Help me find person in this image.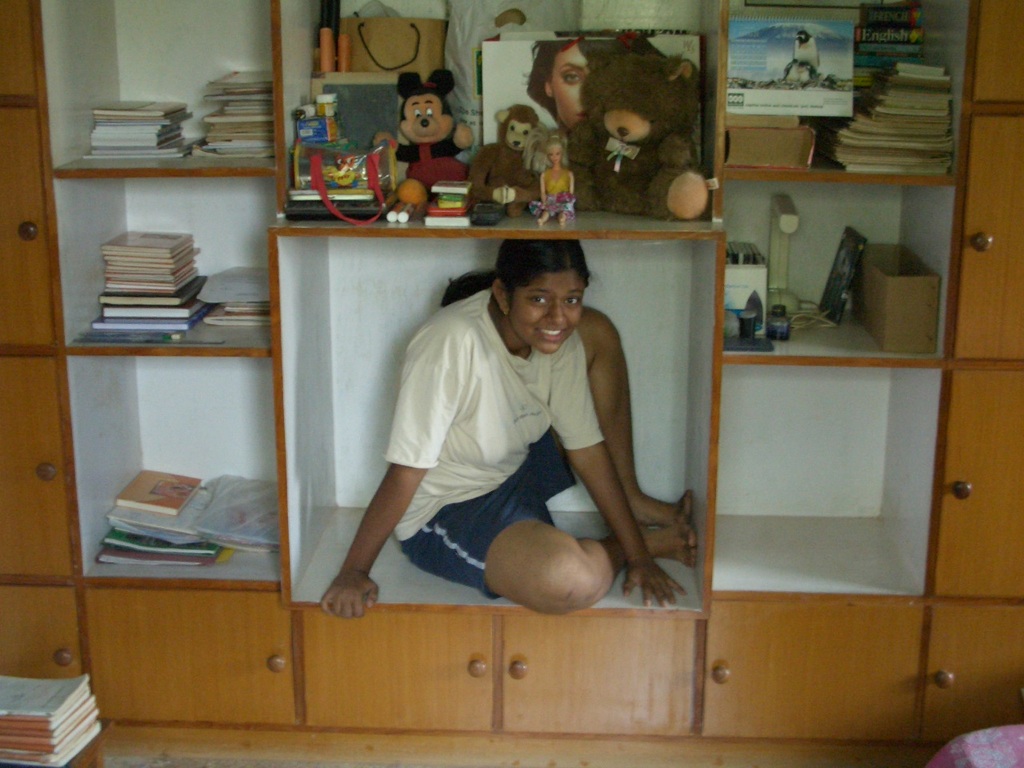
Found it: (x1=525, y1=34, x2=611, y2=142).
